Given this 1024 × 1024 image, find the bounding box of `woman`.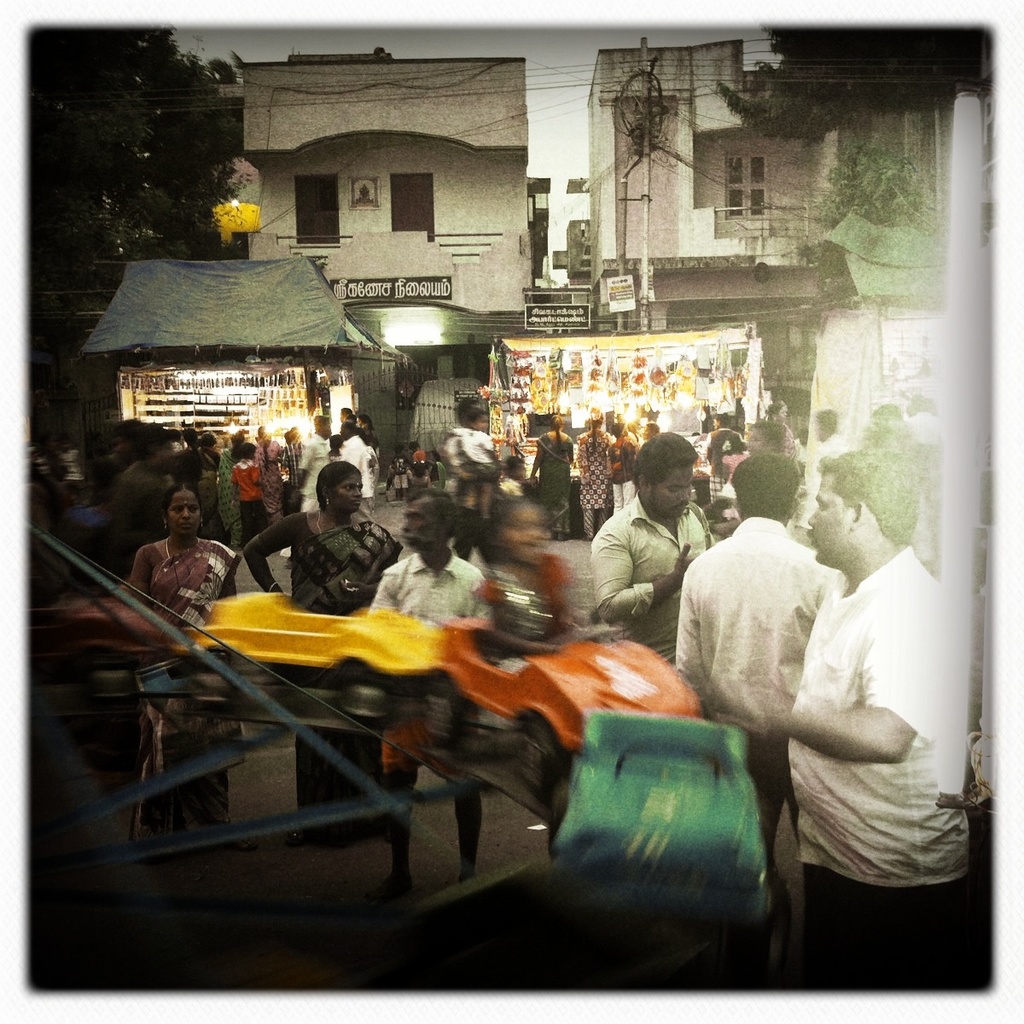
BBox(527, 416, 577, 544).
